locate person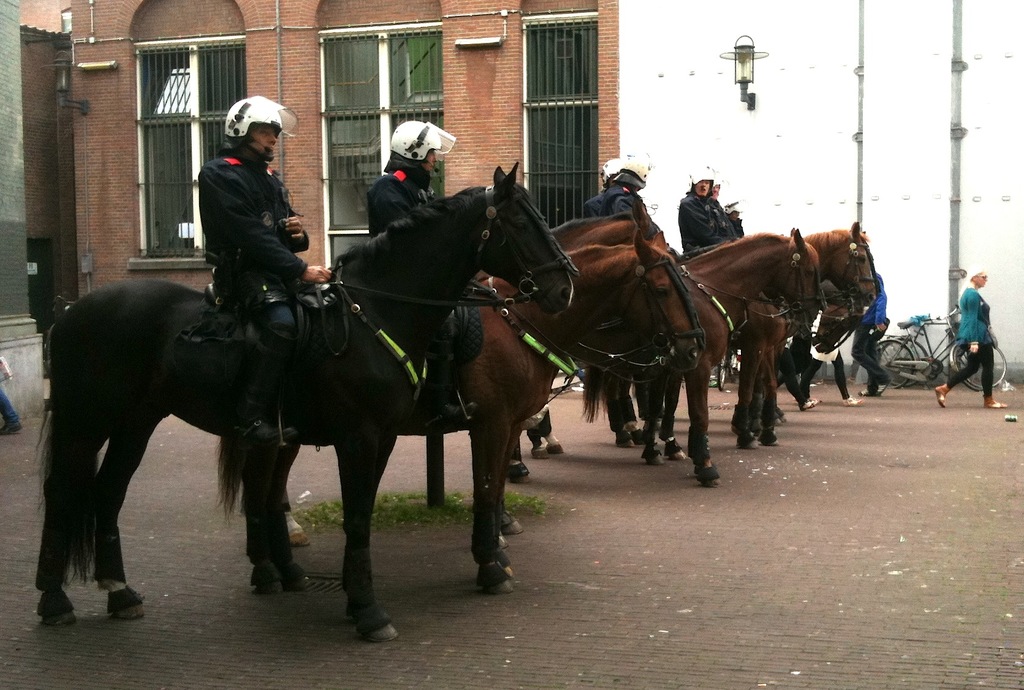
x1=950, y1=259, x2=1004, y2=410
